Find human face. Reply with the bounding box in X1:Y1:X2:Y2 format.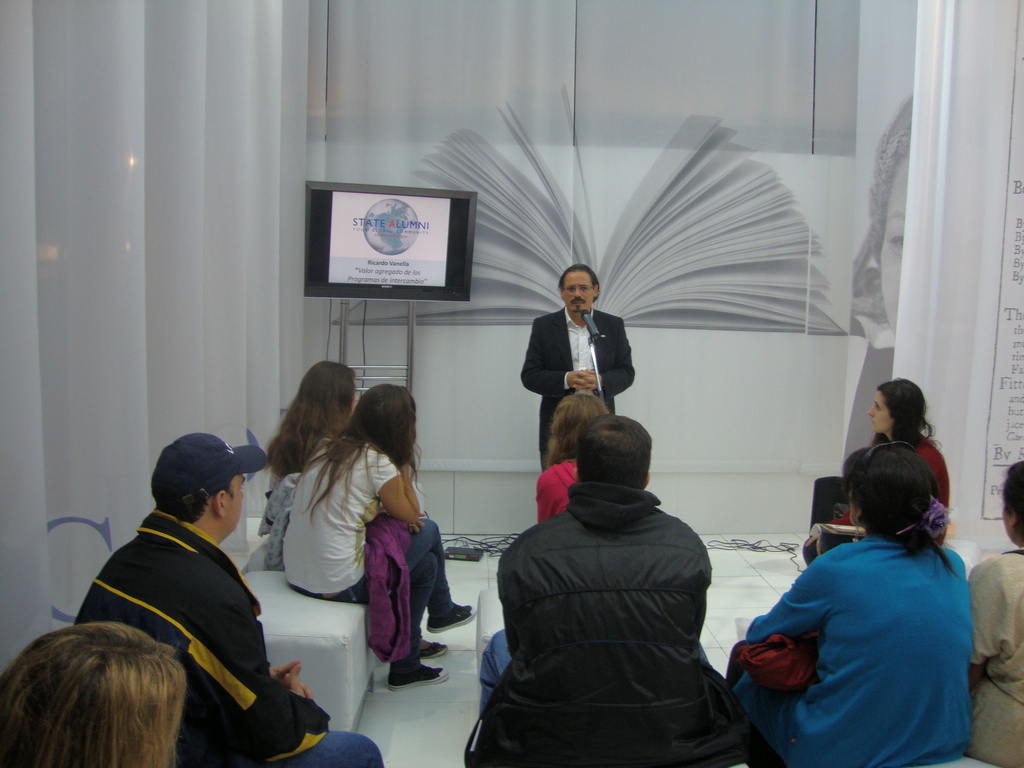
563:270:596:313.
